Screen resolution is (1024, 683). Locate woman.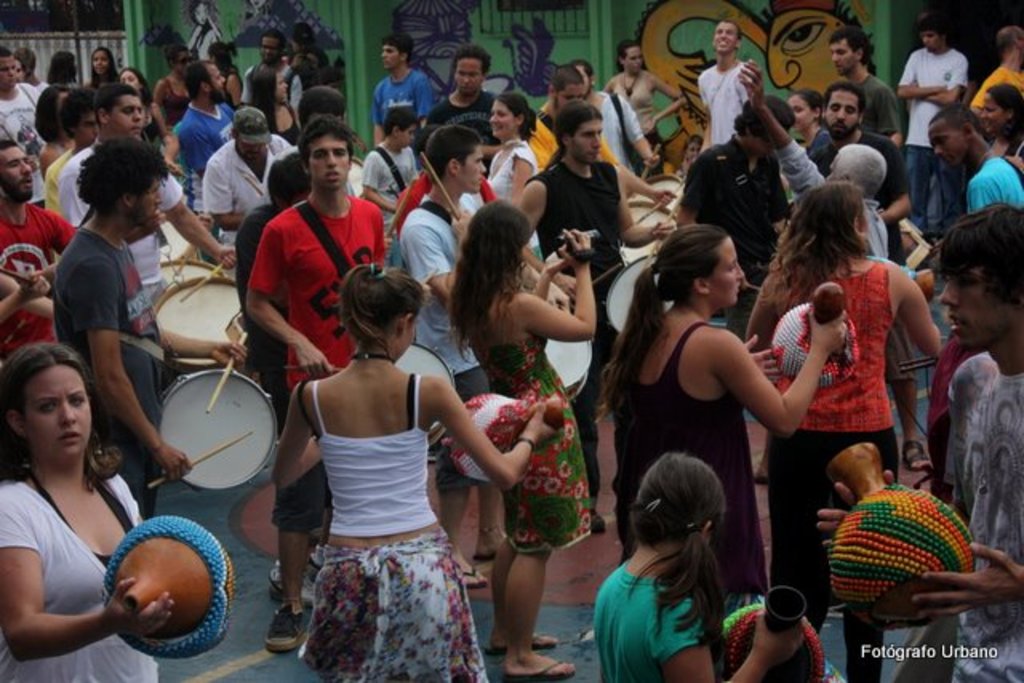
<region>205, 45, 248, 114</region>.
